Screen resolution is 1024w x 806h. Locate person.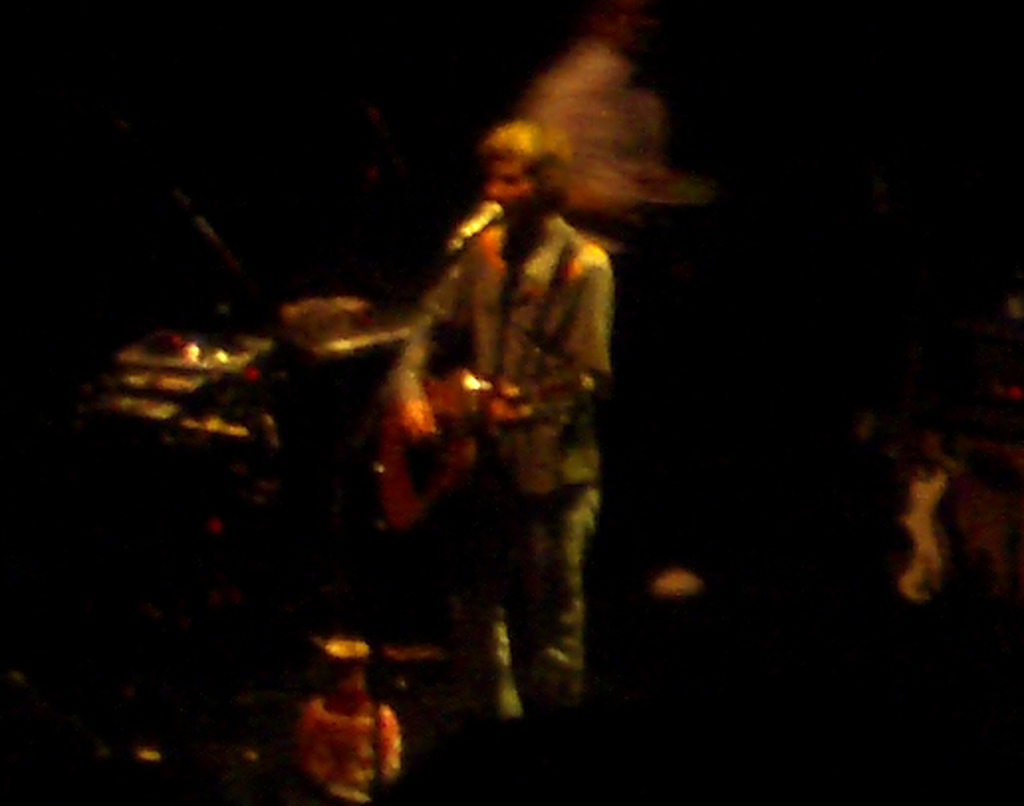
box=[306, 629, 395, 804].
